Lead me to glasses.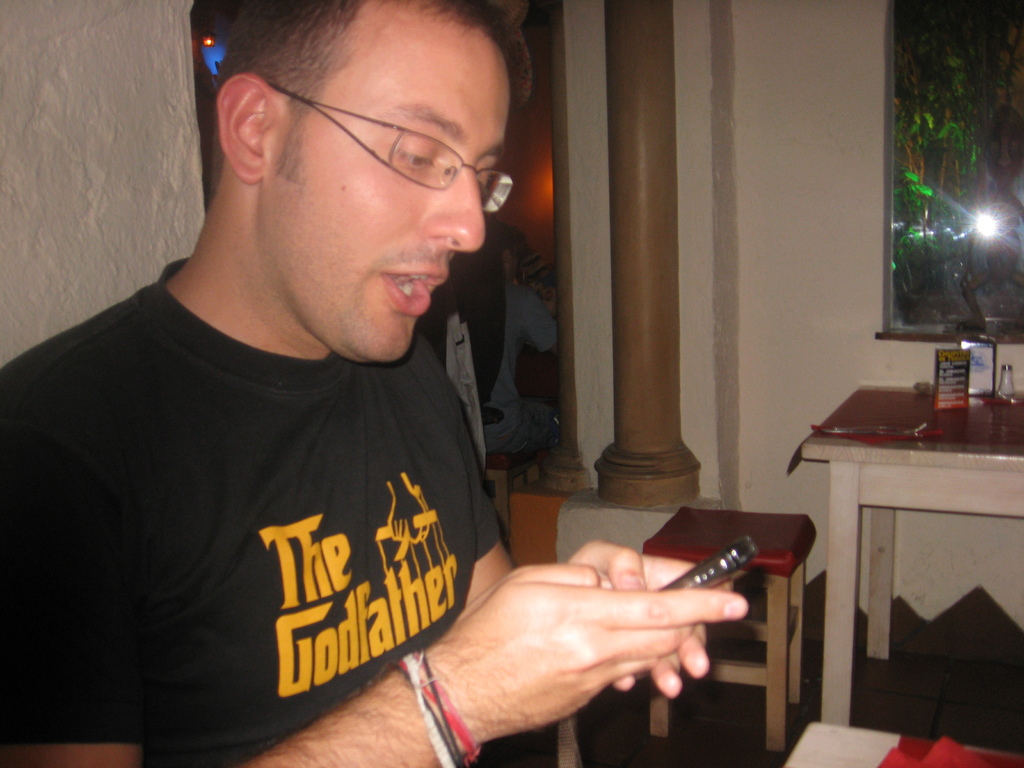
Lead to crop(214, 84, 520, 195).
